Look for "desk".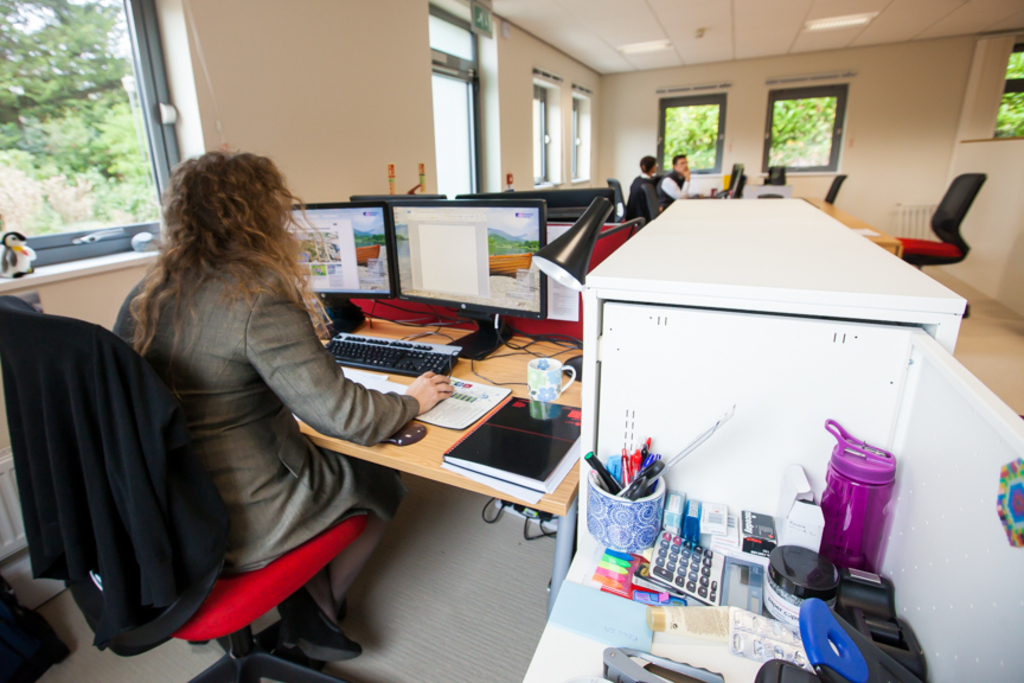
Found: region(299, 313, 582, 618).
